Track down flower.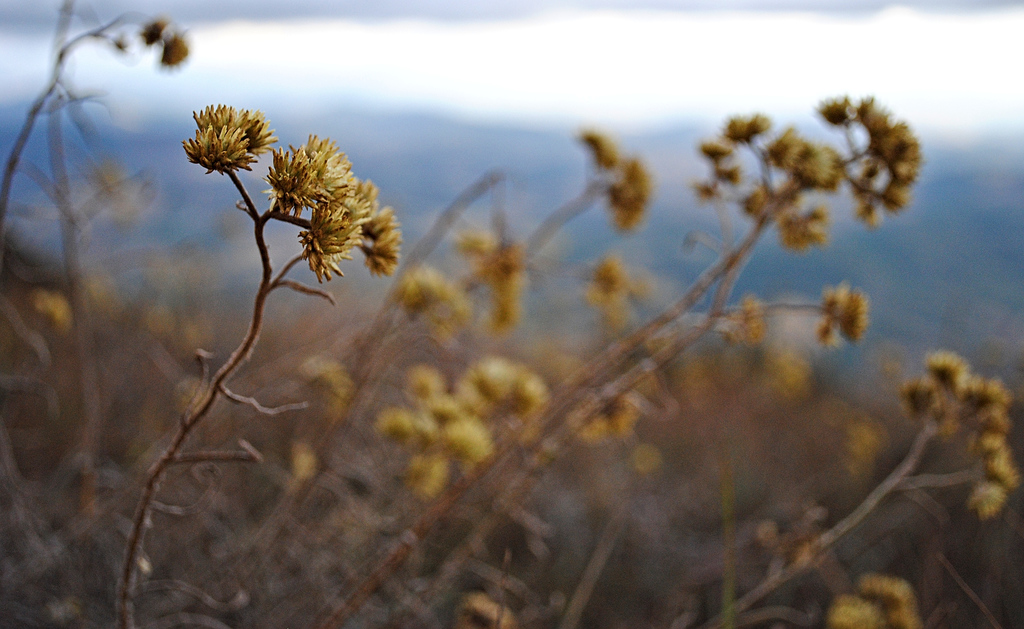
Tracked to [x1=825, y1=567, x2=924, y2=628].
